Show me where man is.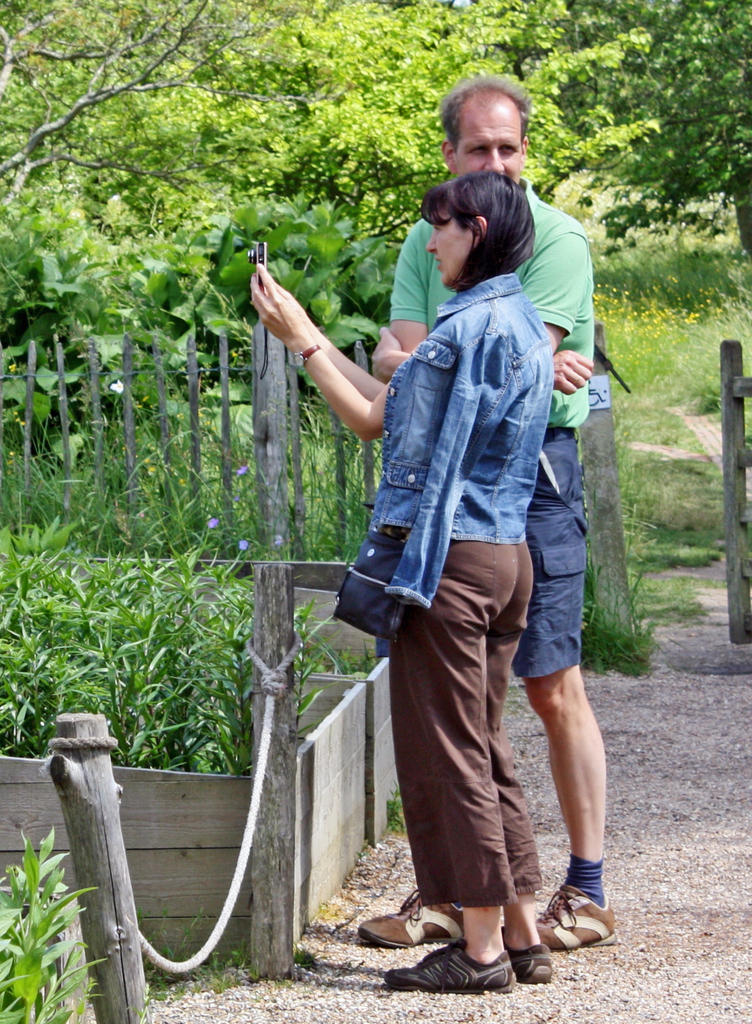
man is at 354,70,609,948.
